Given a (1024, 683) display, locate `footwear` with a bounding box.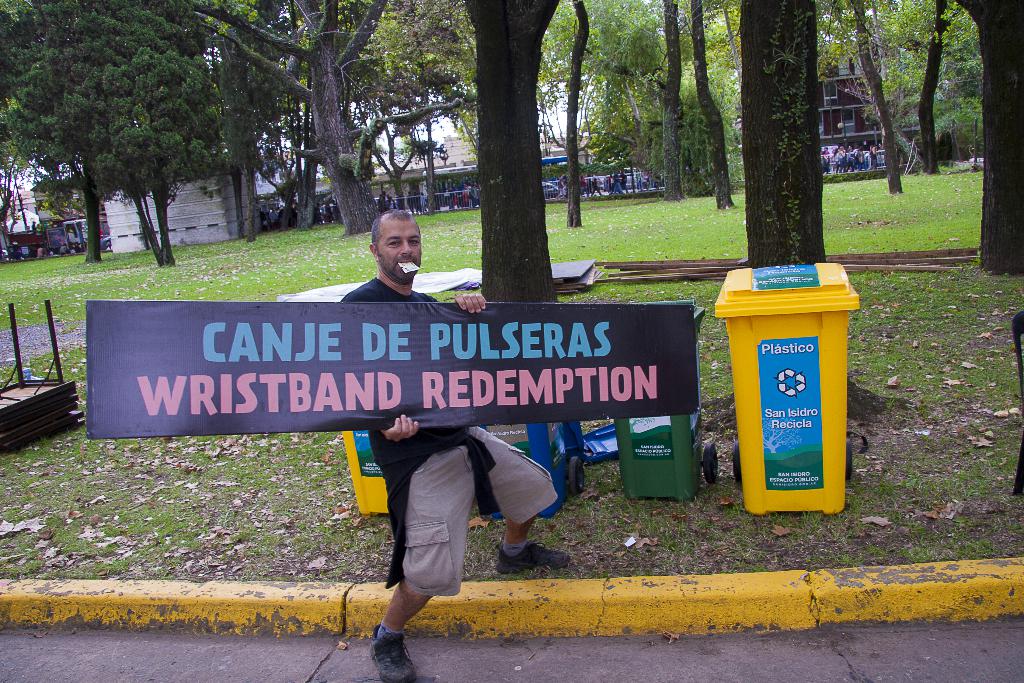
Located: [368,625,422,682].
